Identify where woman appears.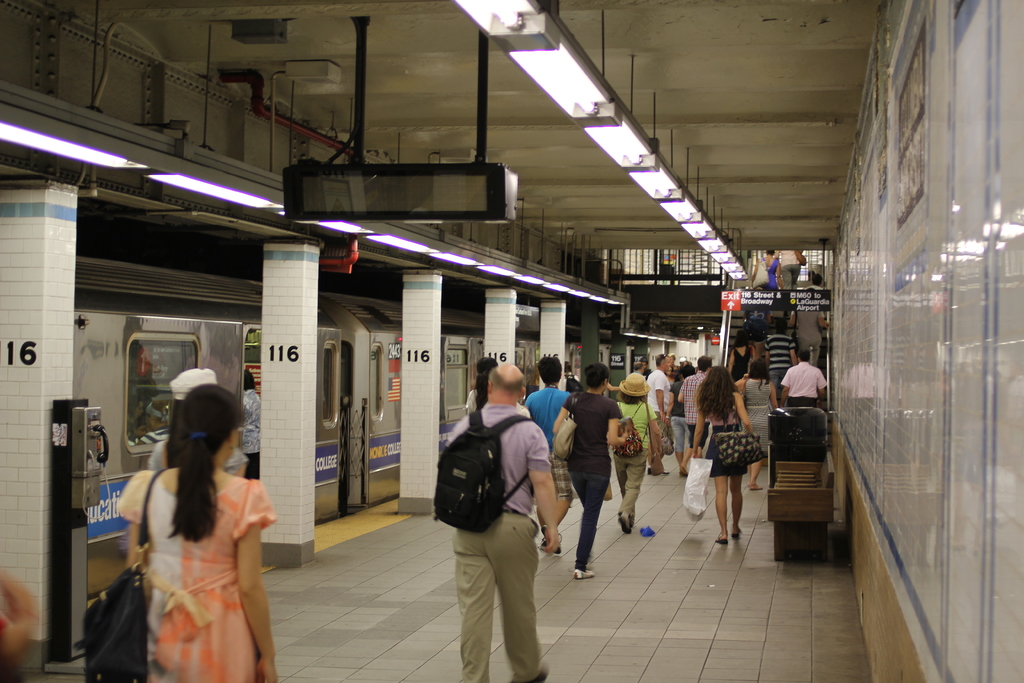
Appears at (550,361,630,580).
